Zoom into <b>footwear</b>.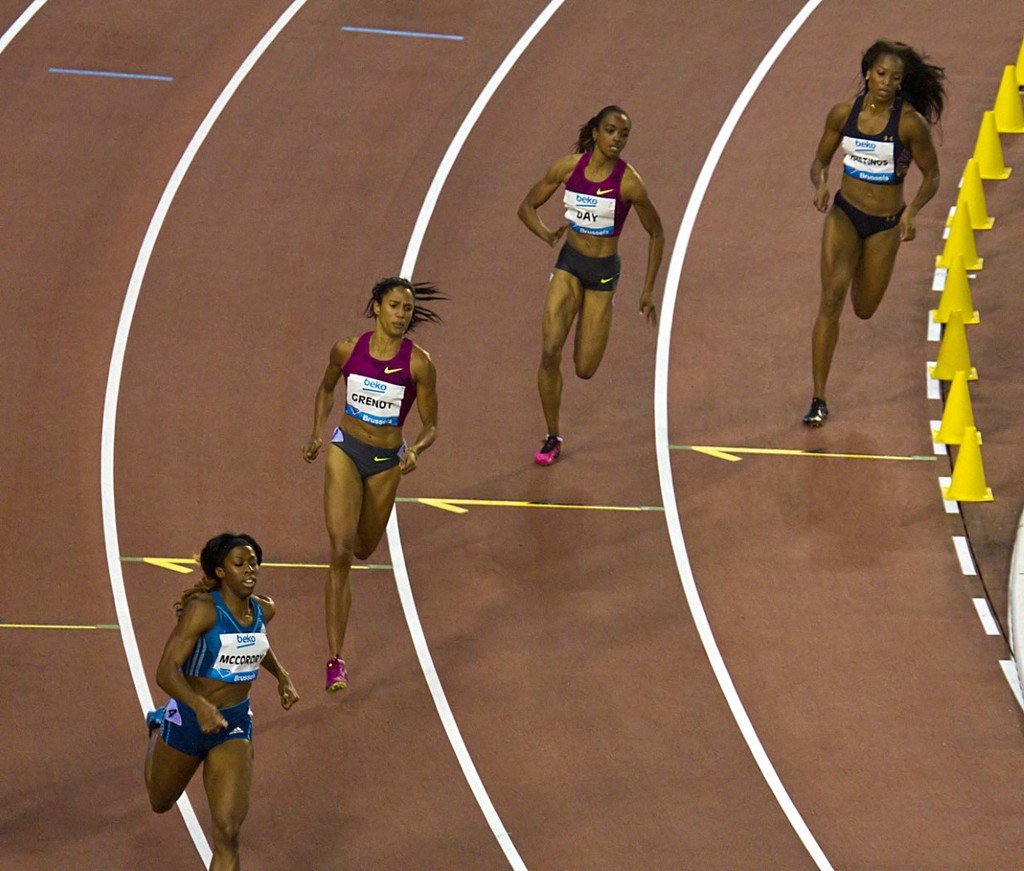
Zoom target: select_region(532, 432, 563, 470).
